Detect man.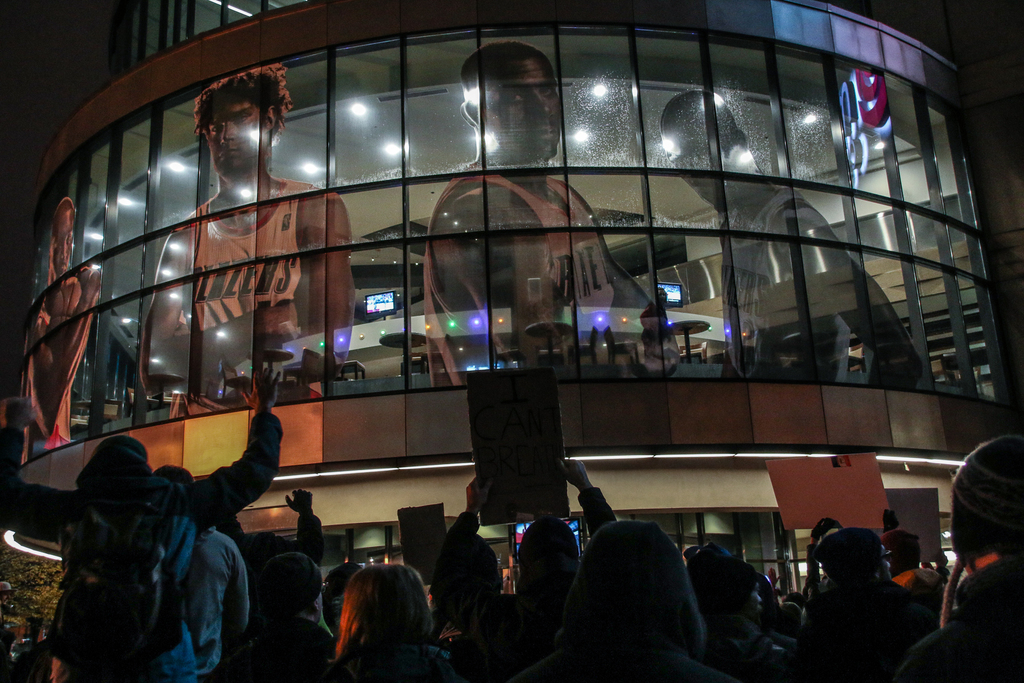
Detected at bbox=(237, 551, 332, 682).
